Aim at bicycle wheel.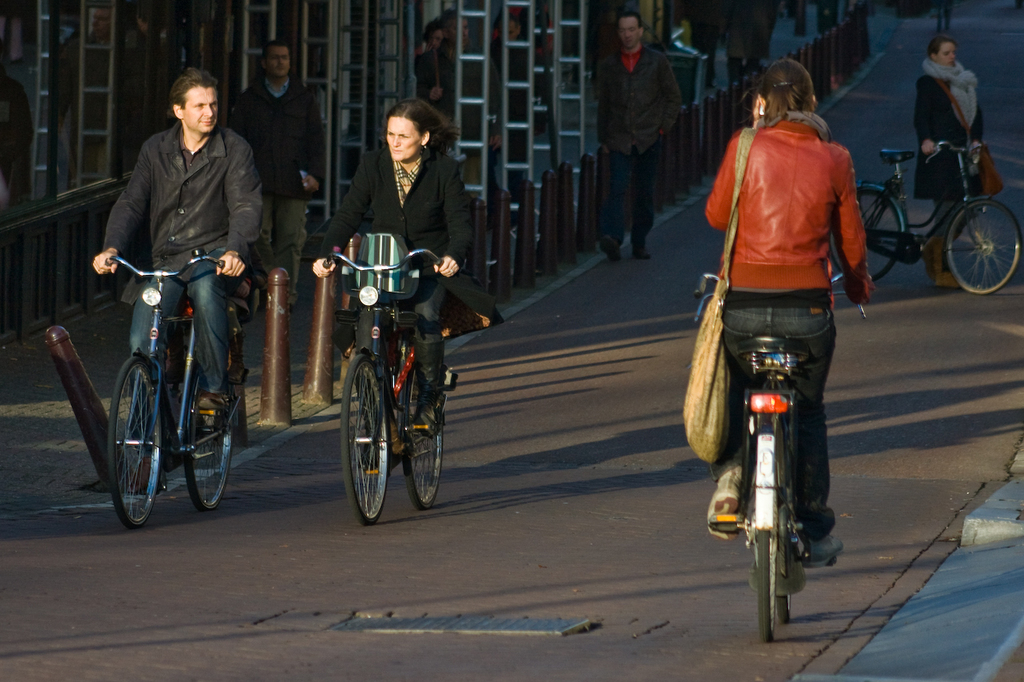
Aimed at x1=772 y1=414 x2=800 y2=623.
